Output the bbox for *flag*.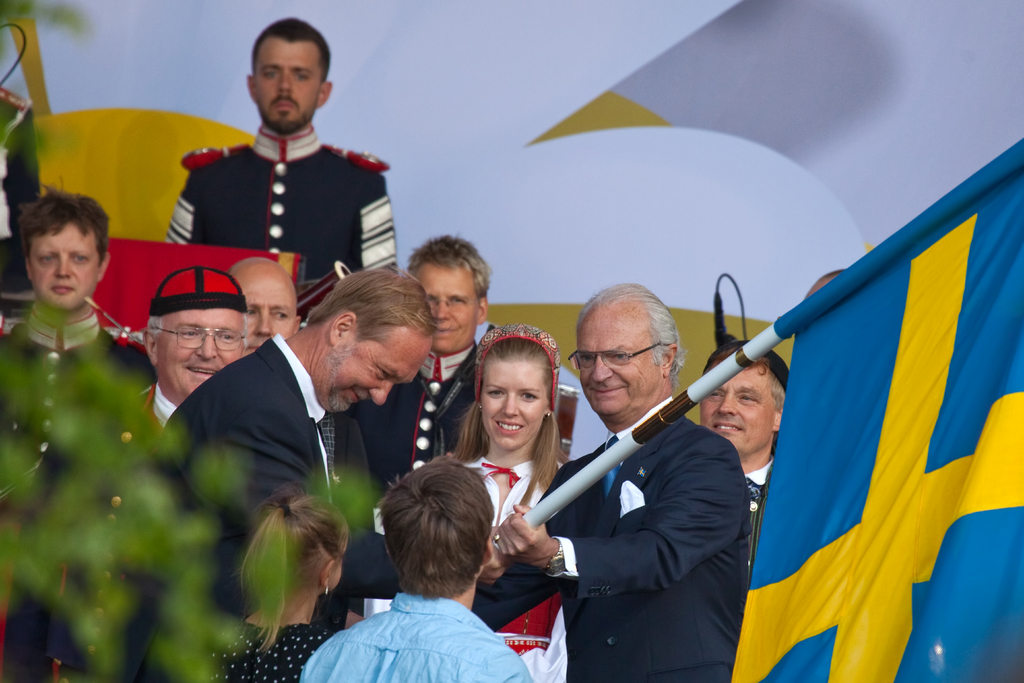
bbox(778, 133, 1009, 670).
